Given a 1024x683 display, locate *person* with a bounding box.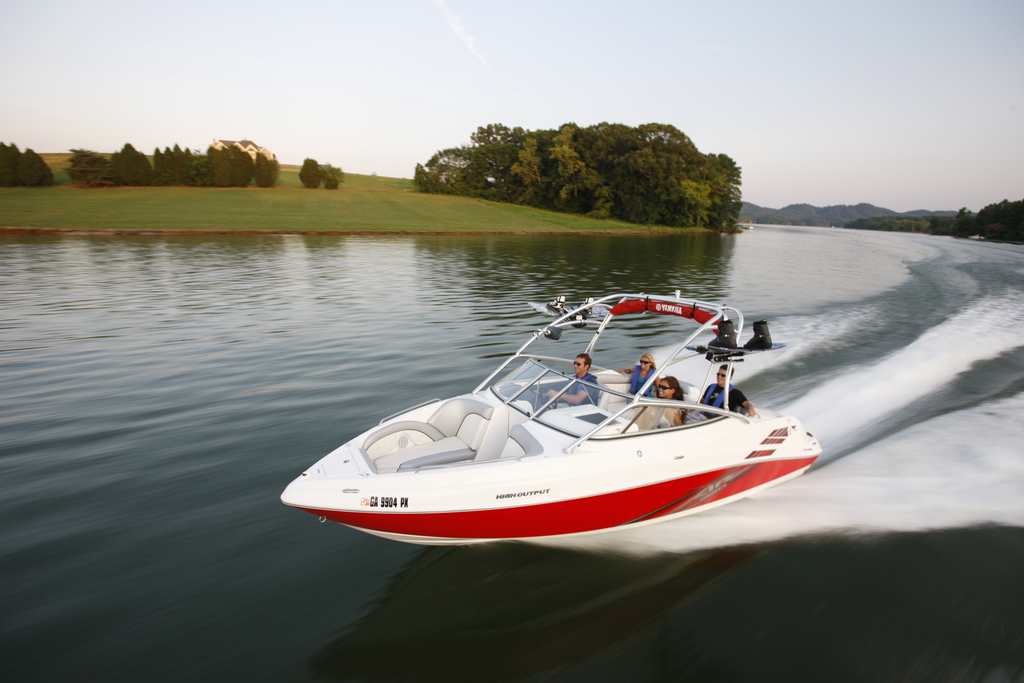
Located: [620,350,666,412].
